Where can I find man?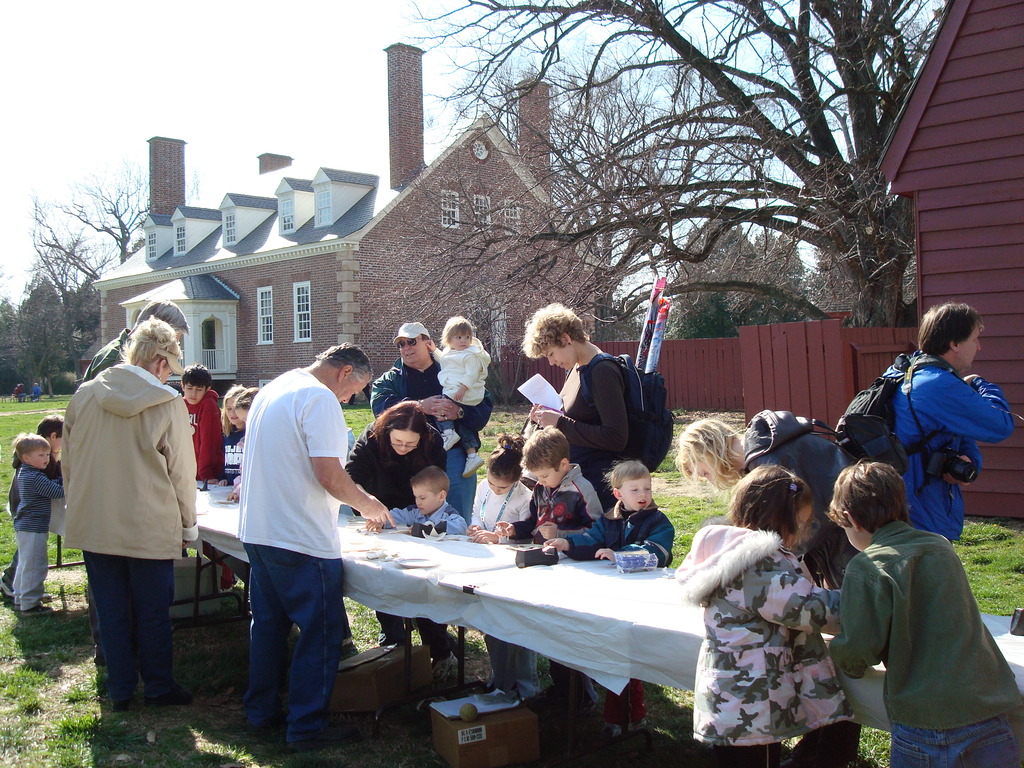
You can find it at bbox(209, 343, 373, 746).
